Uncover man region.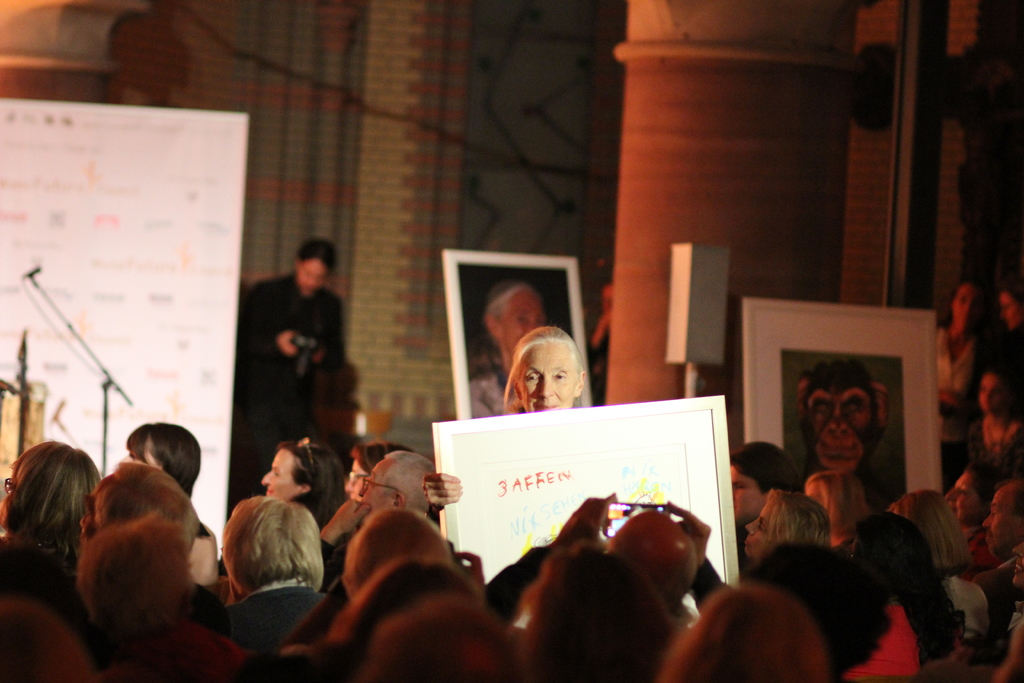
Uncovered: select_region(228, 255, 356, 436).
